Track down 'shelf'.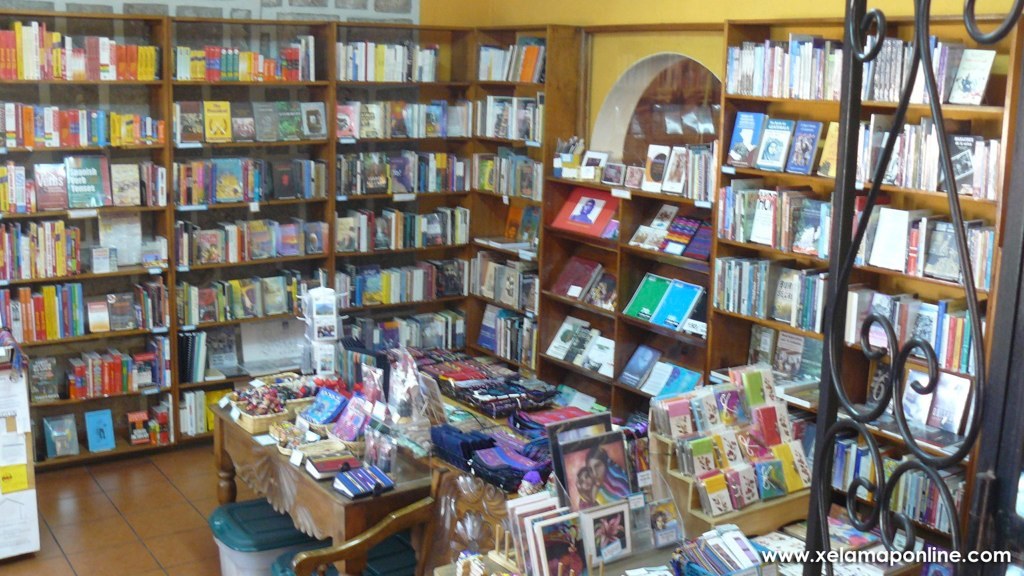
Tracked to (845,107,1023,192).
